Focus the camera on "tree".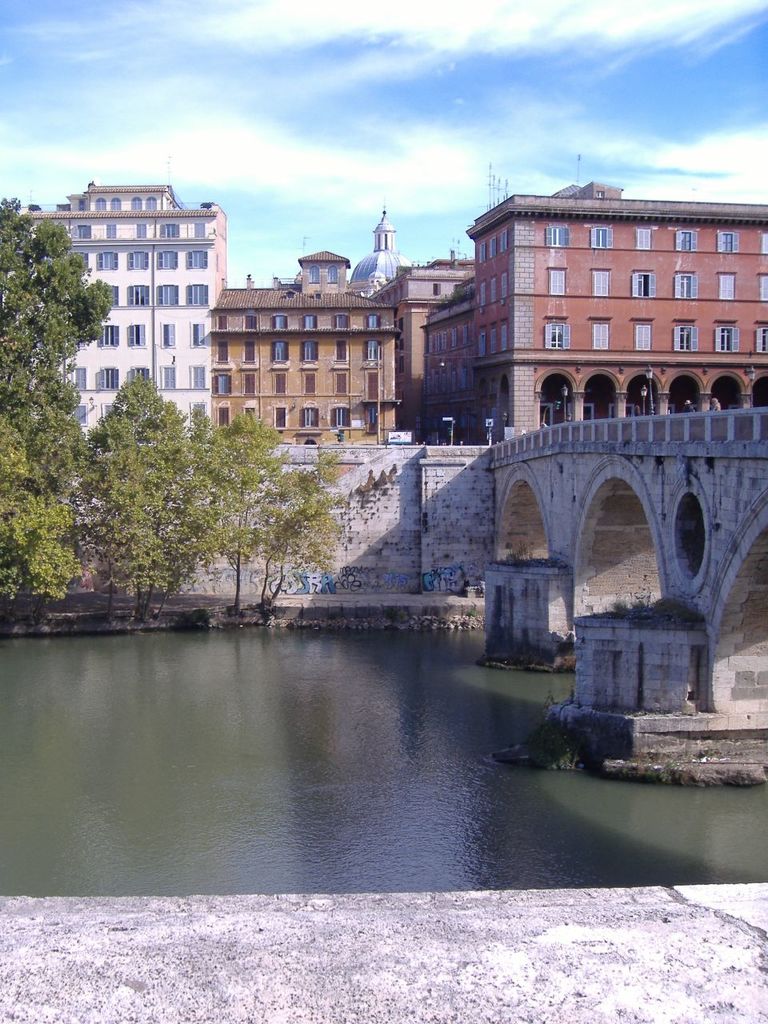
Focus region: 0 398 98 615.
